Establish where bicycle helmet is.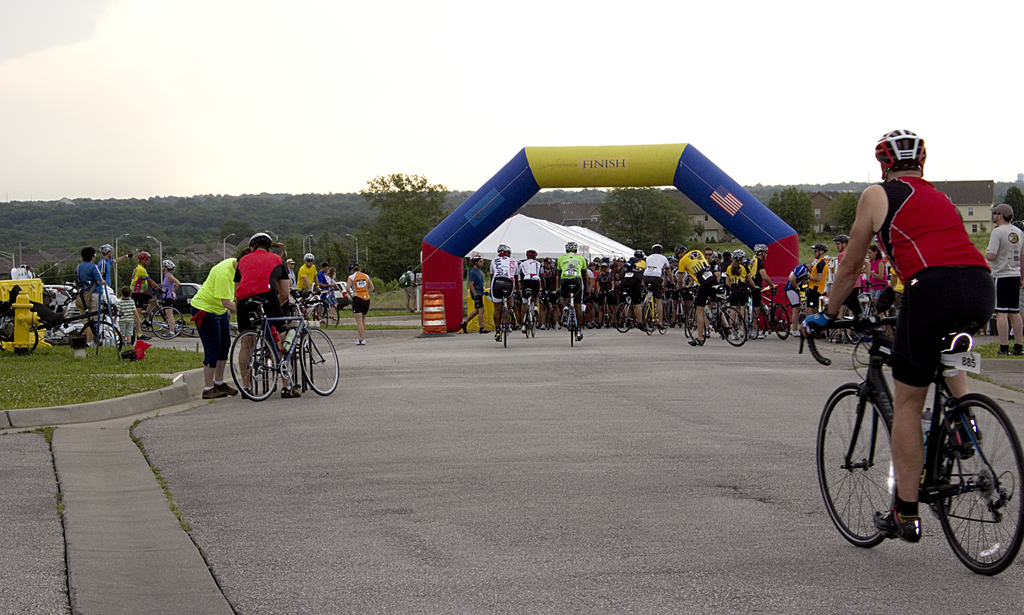
Established at left=832, top=236, right=848, bottom=250.
